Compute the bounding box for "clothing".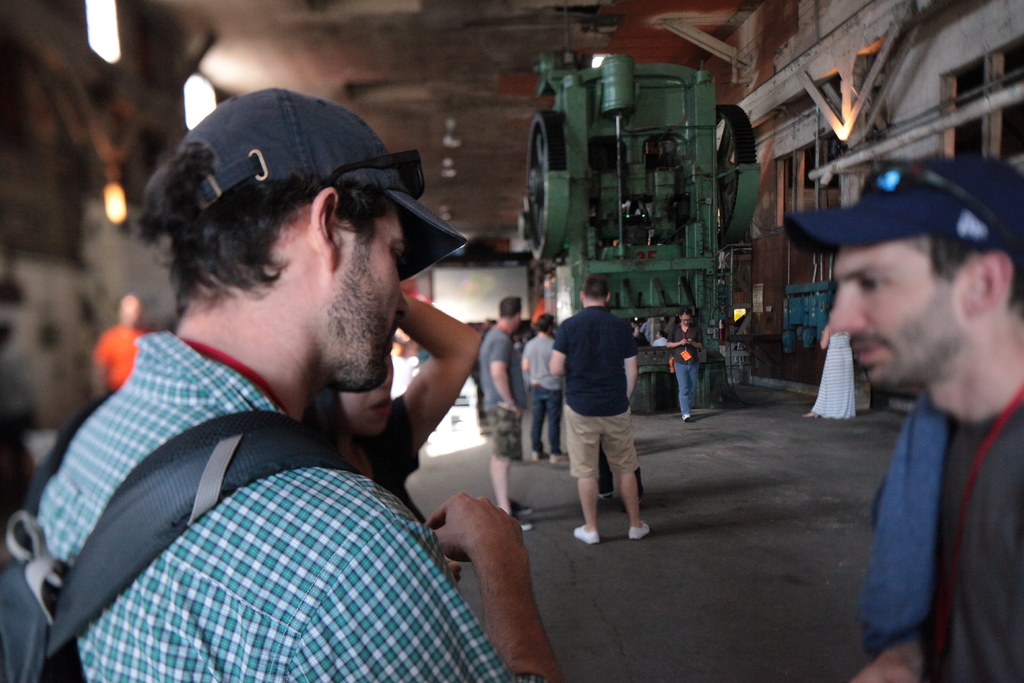
locate(0, 320, 508, 682).
